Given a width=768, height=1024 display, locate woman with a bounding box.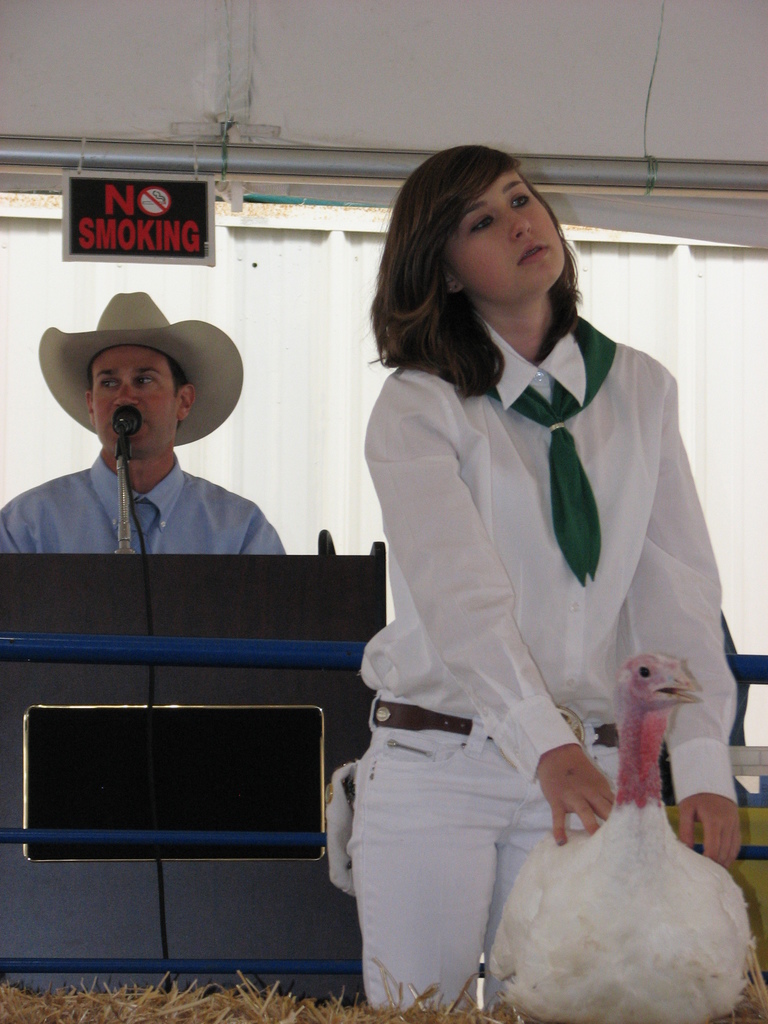
Located: detection(311, 170, 730, 1012).
